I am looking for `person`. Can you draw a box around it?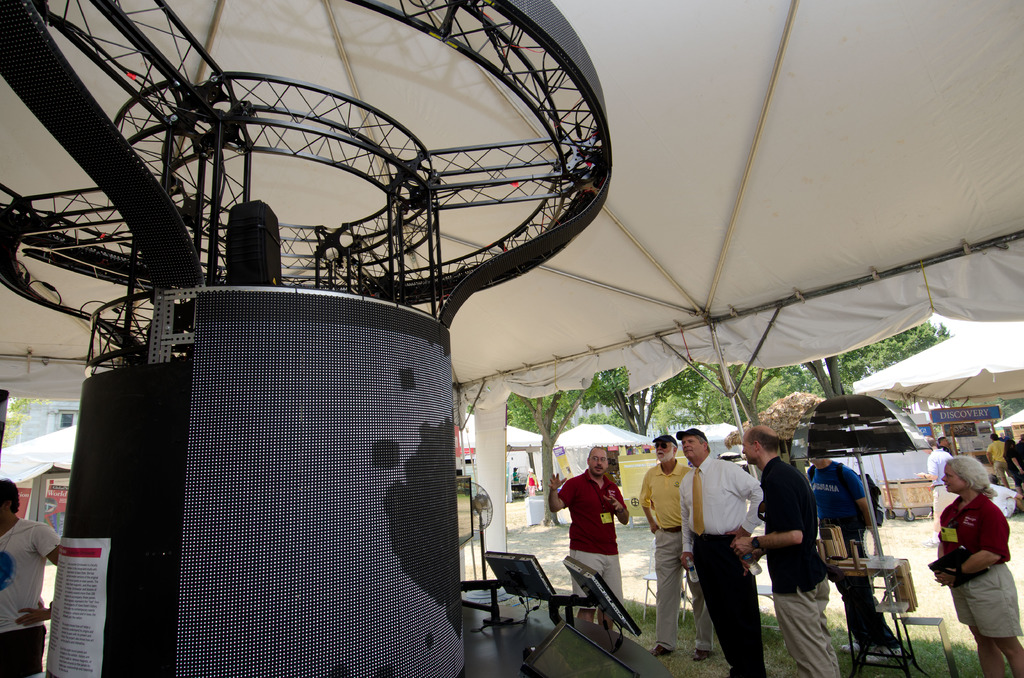
Sure, the bounding box is 733/422/843/677.
